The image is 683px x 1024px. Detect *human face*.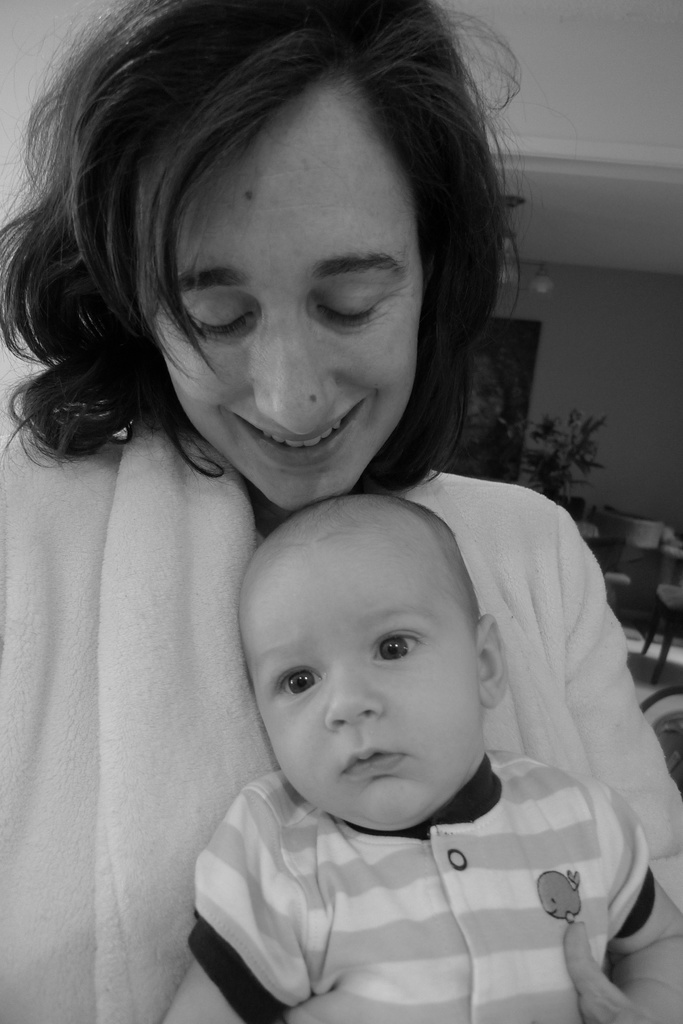
Detection: [left=149, top=71, right=427, bottom=512].
